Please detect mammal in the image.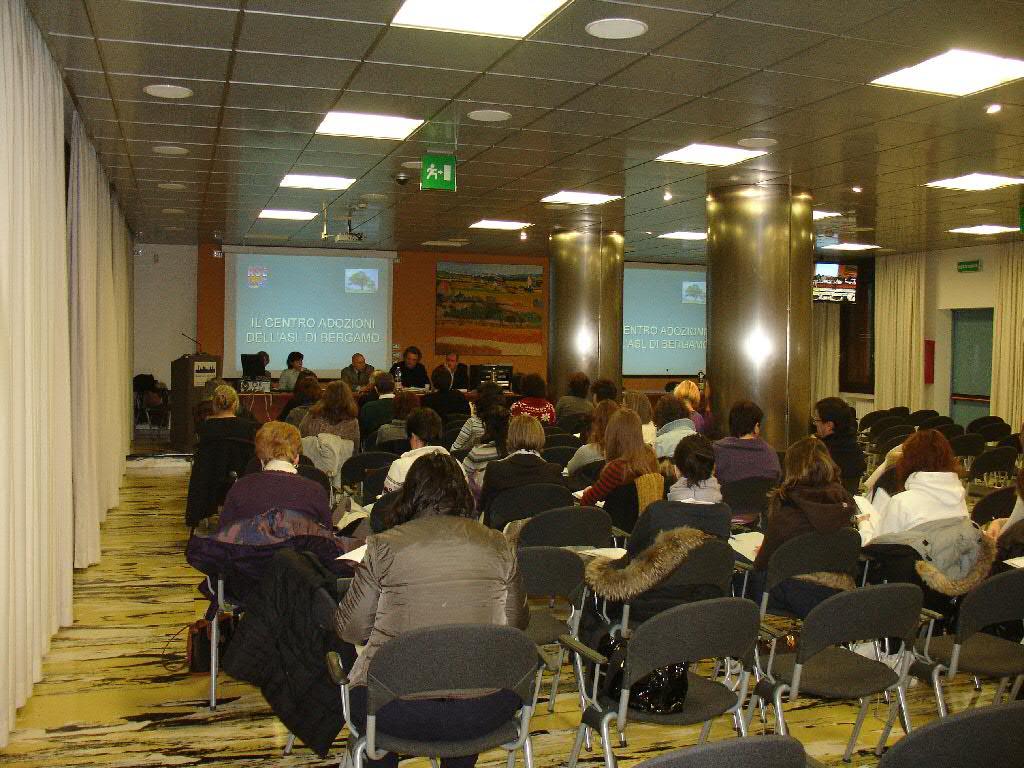
[x1=636, y1=387, x2=656, y2=443].
